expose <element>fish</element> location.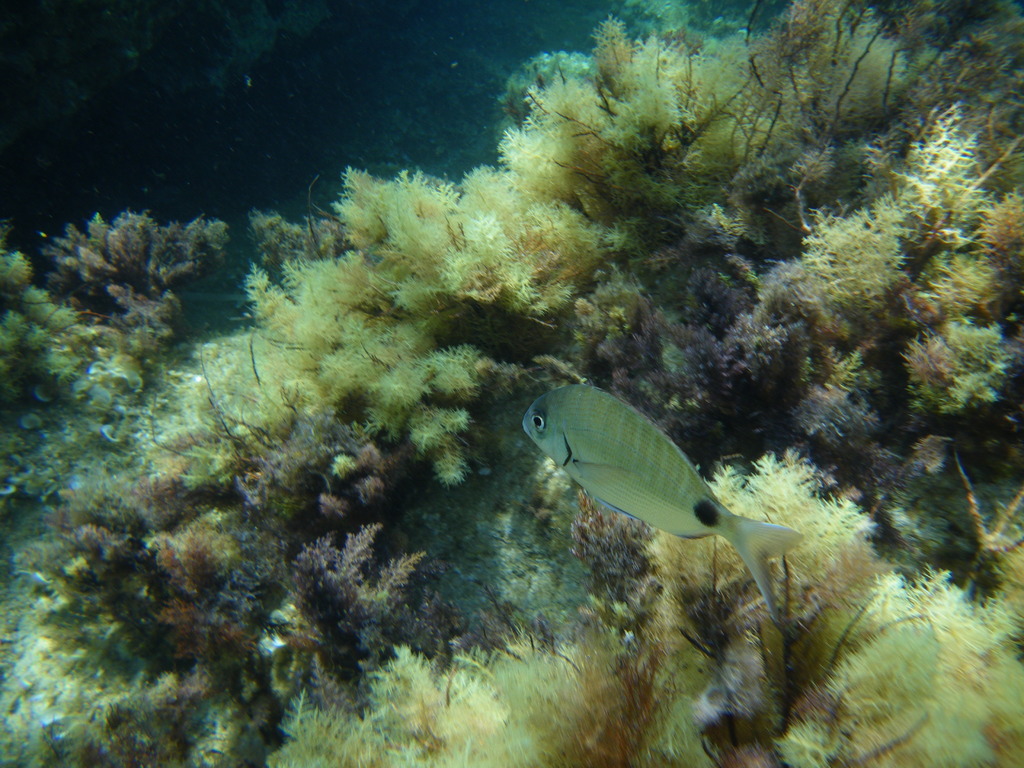
Exposed at {"left": 510, "top": 385, "right": 804, "bottom": 598}.
